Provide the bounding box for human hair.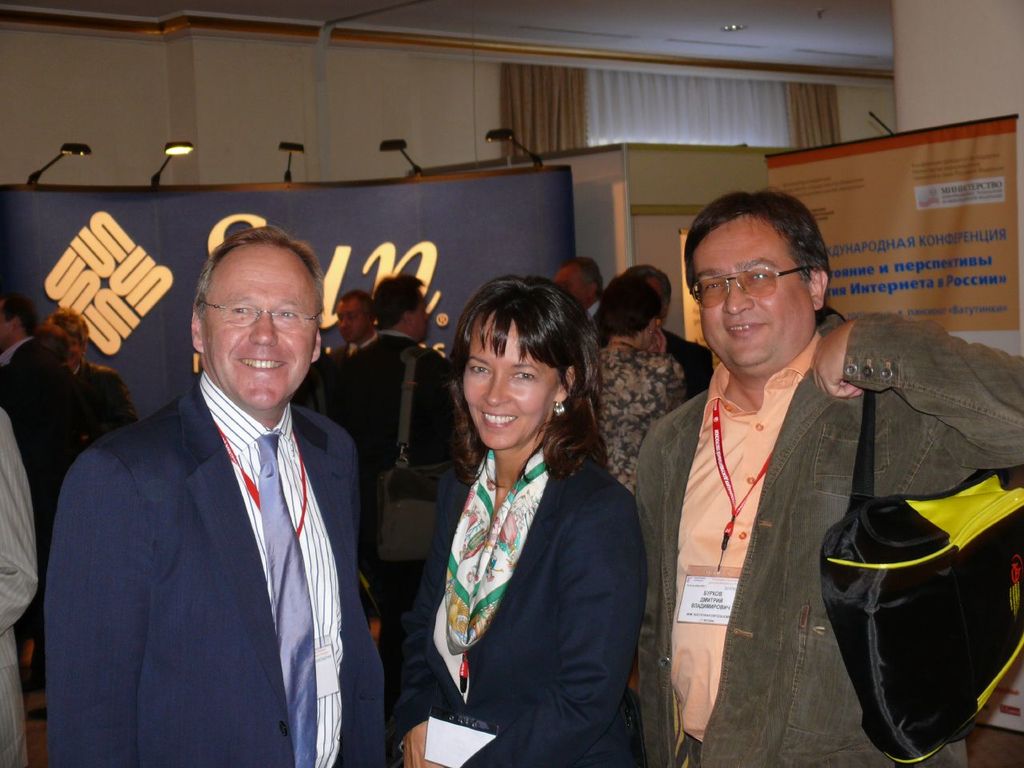
(572, 257, 601, 282).
